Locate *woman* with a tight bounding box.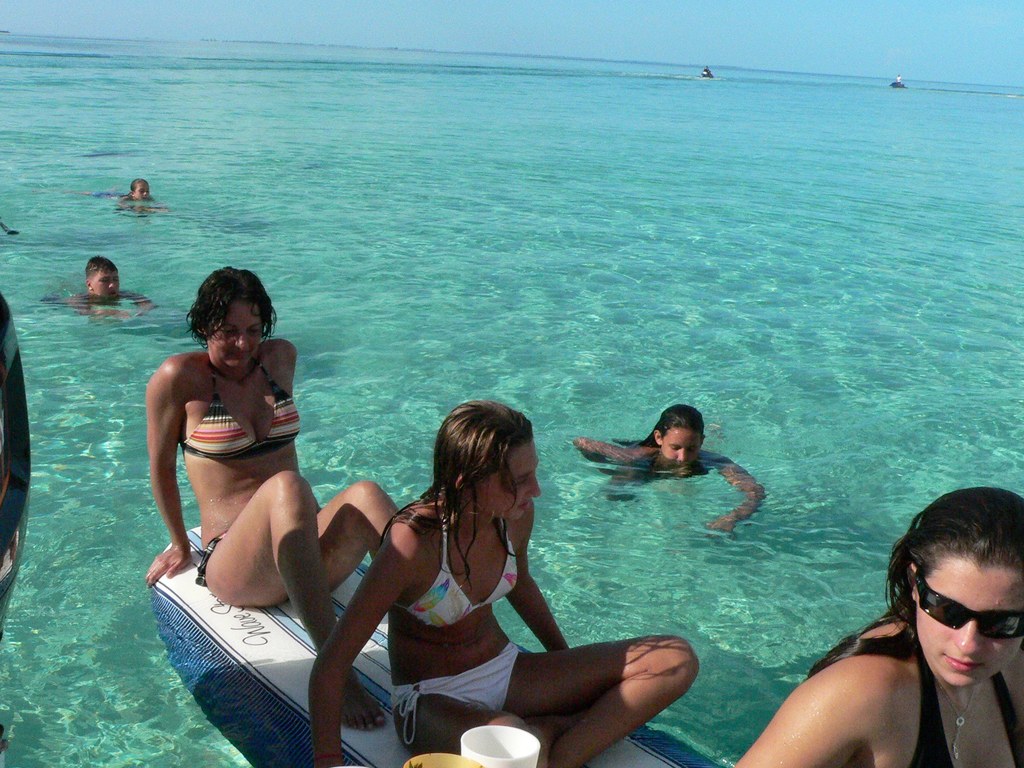
308/397/706/767.
